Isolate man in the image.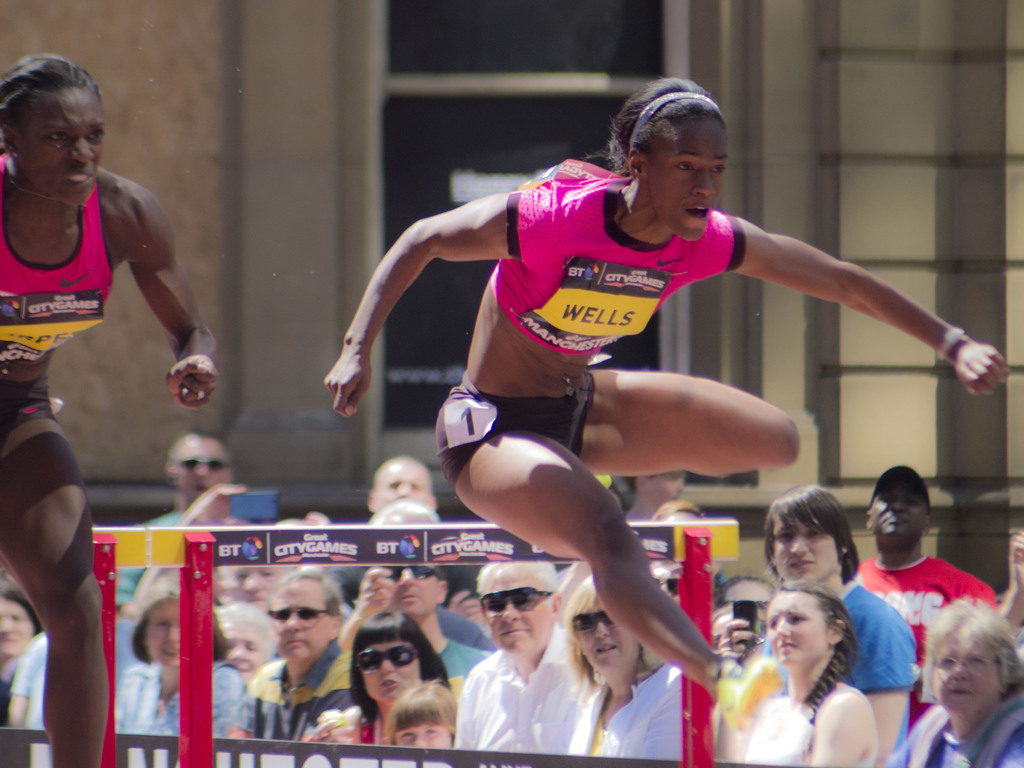
Isolated region: bbox(846, 460, 996, 735).
